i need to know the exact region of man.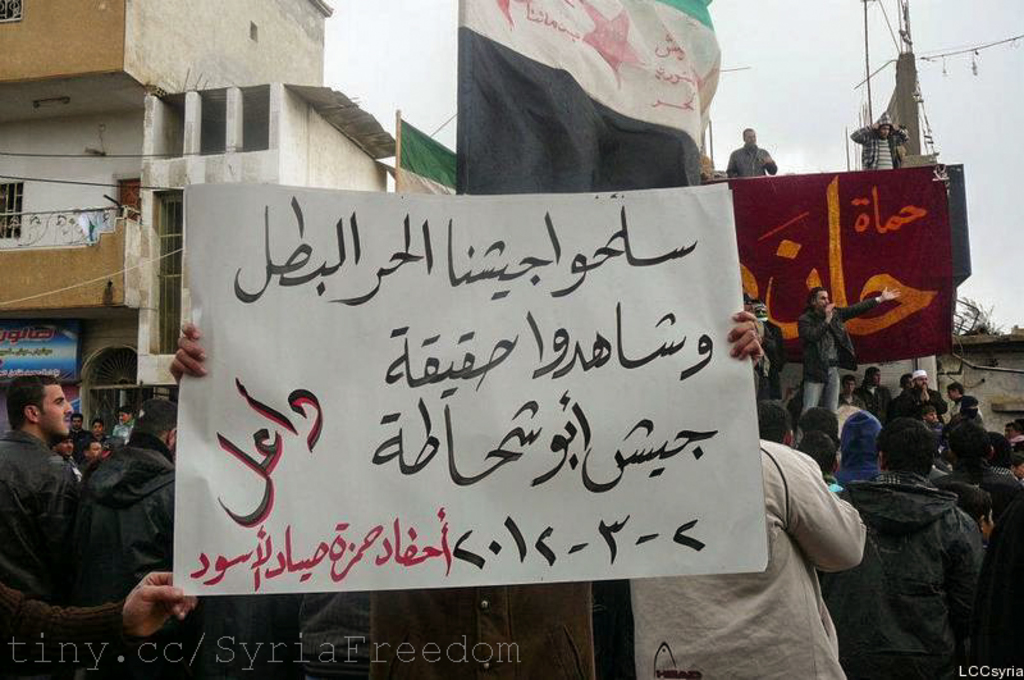
Region: {"x1": 943, "y1": 382, "x2": 991, "y2": 428}.
